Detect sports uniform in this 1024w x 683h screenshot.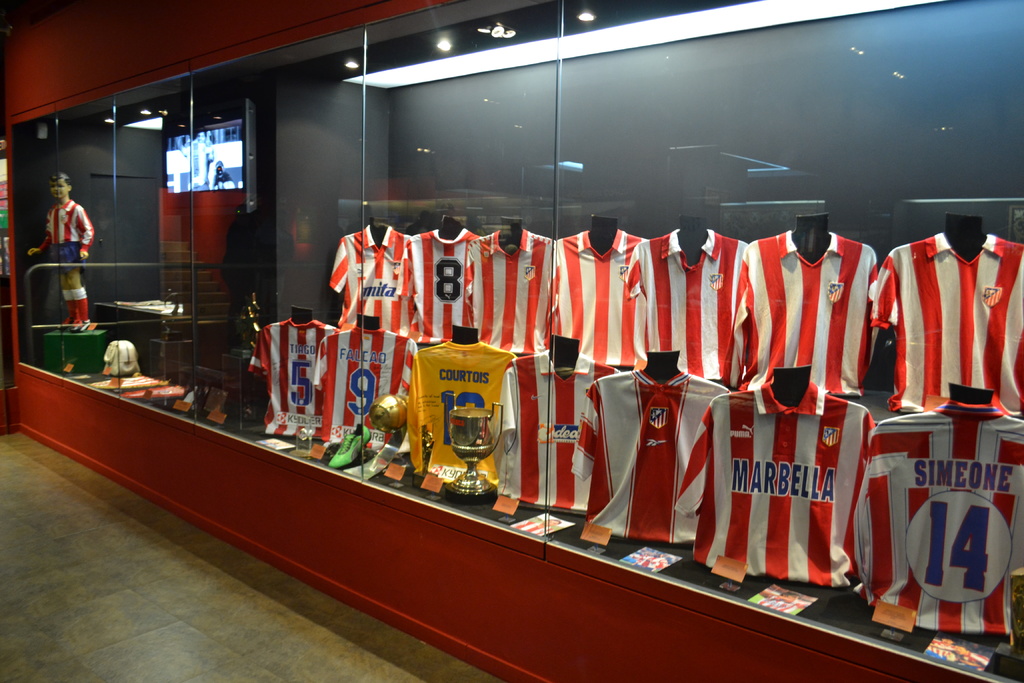
Detection: (42, 197, 96, 273).
